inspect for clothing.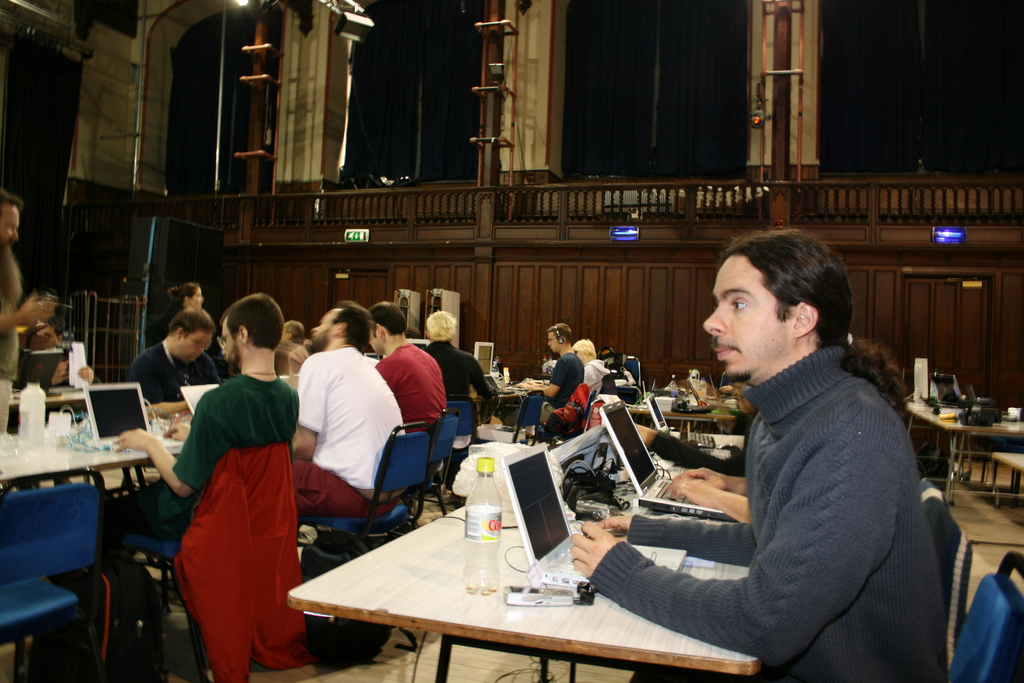
Inspection: <box>587,348,949,682</box>.
